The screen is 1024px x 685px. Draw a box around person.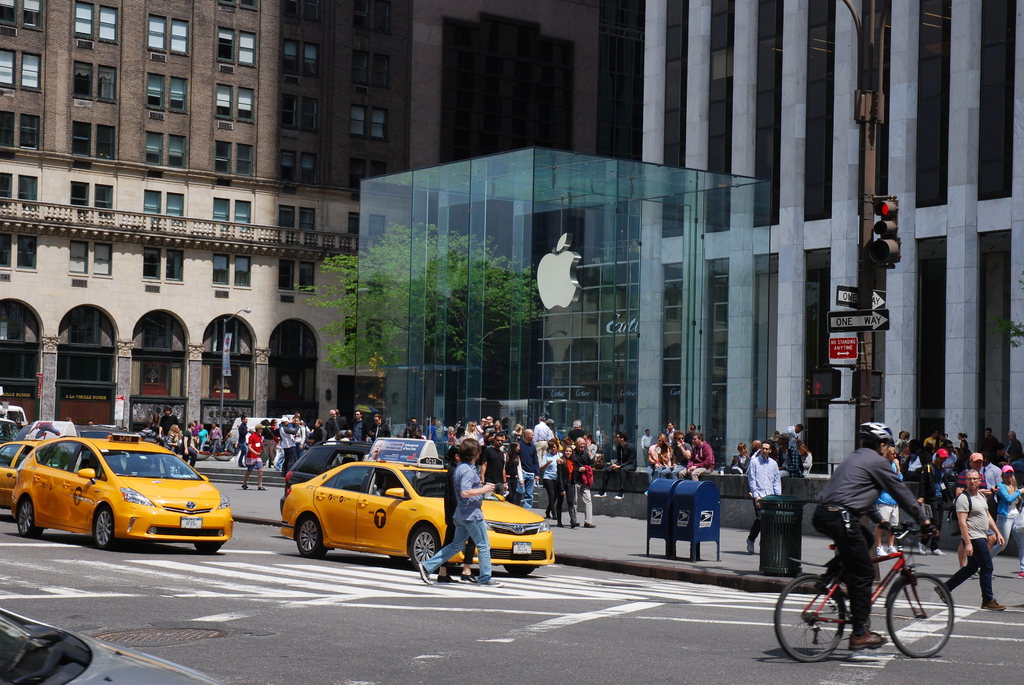
<region>159, 405, 182, 445</region>.
